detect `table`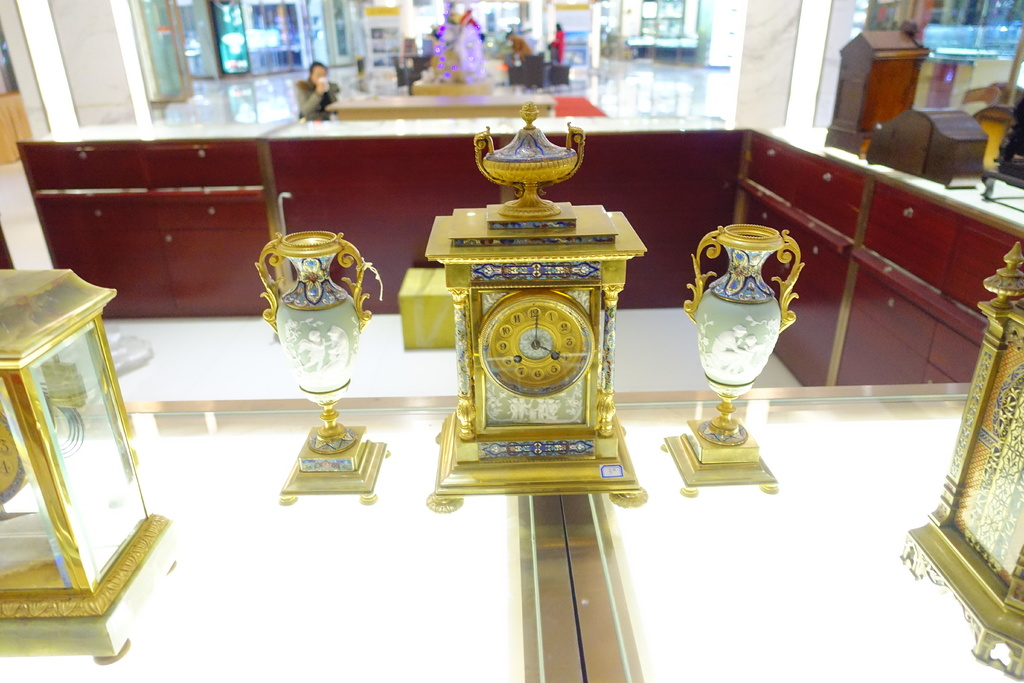
<bbox>320, 88, 557, 120</bbox>
